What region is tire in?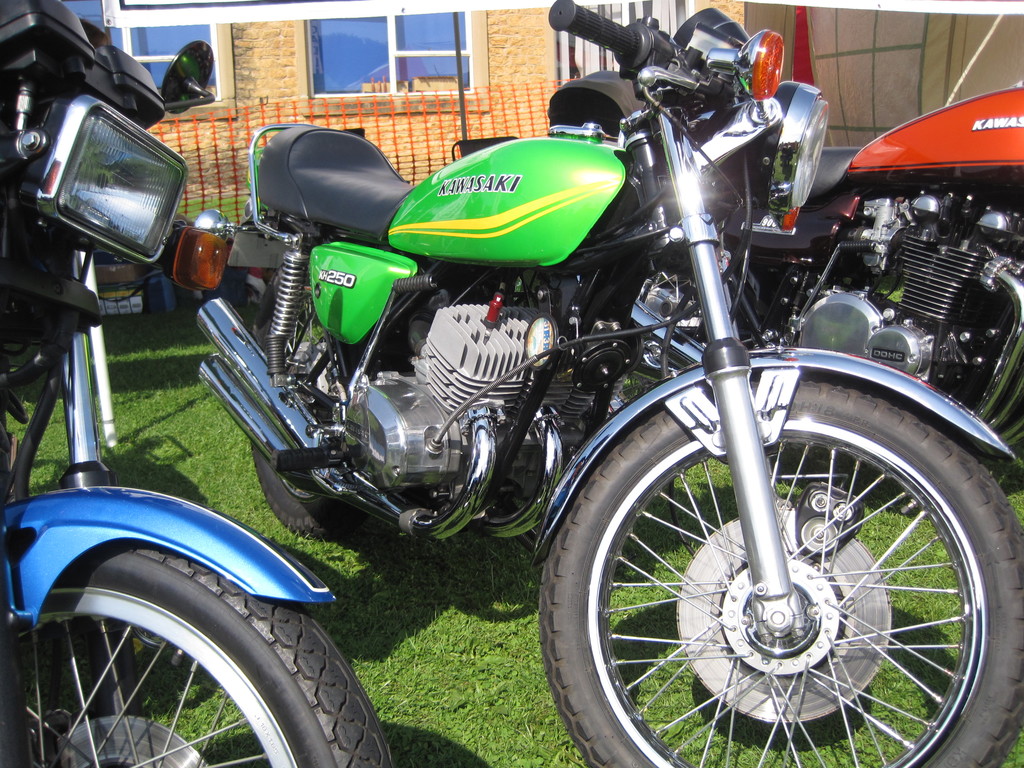
bbox(17, 543, 344, 764).
